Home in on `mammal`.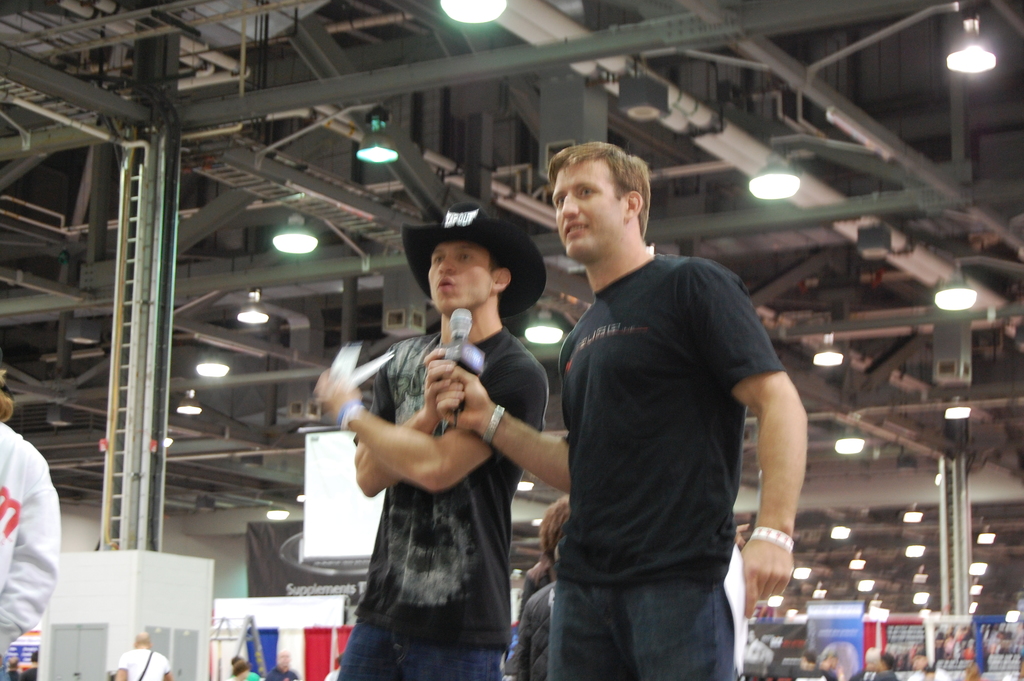
Homed in at pyautogui.locateOnScreen(0, 367, 58, 659).
